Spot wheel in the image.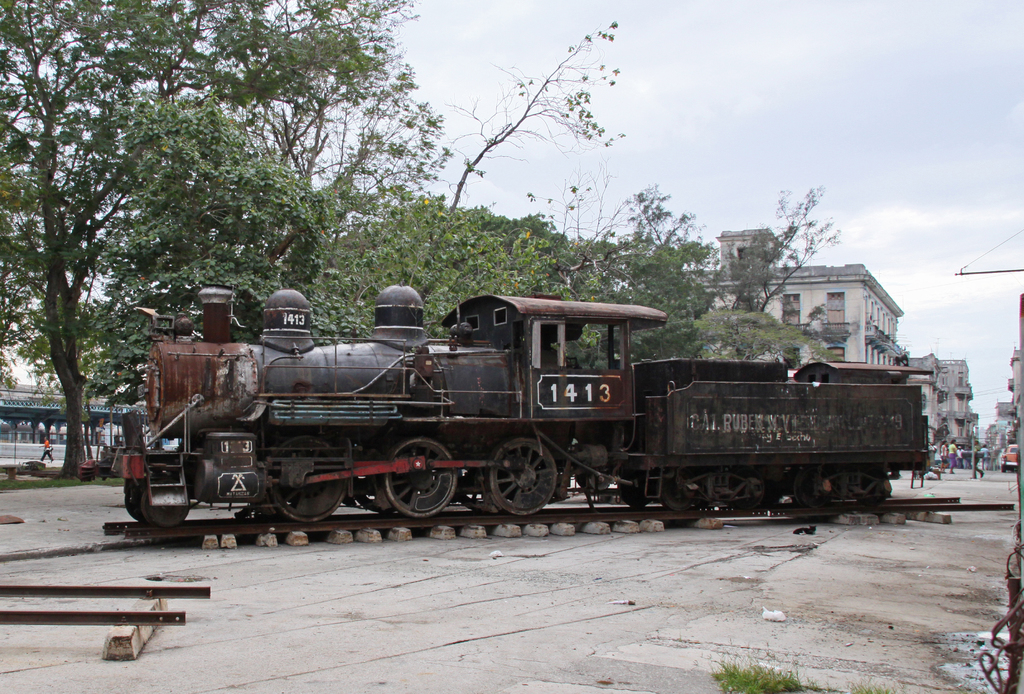
wheel found at (left=795, top=469, right=828, bottom=508).
